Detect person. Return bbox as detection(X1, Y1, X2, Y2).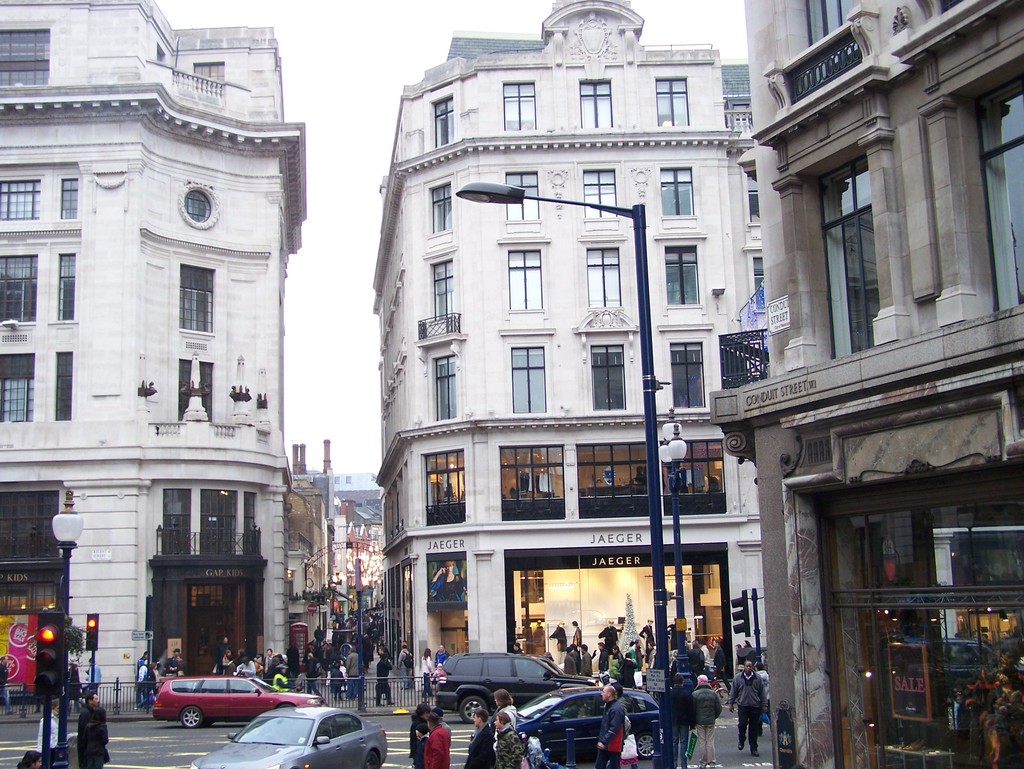
detection(433, 642, 454, 666).
